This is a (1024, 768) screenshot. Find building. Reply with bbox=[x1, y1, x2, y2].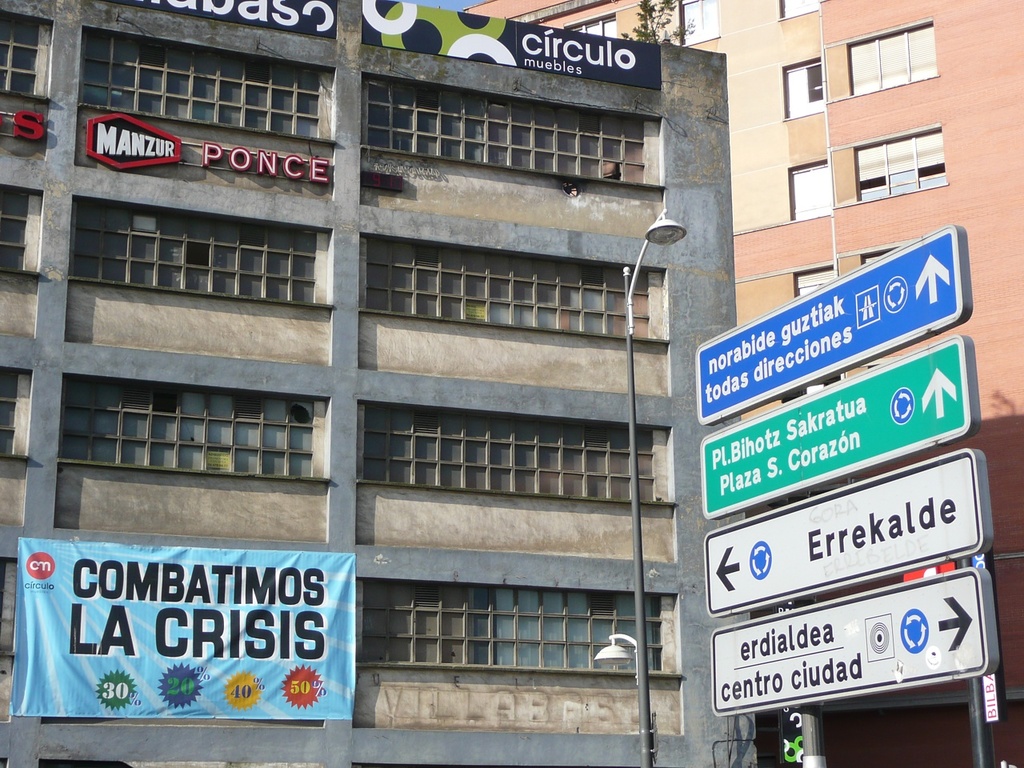
bbox=[466, 0, 1023, 766].
